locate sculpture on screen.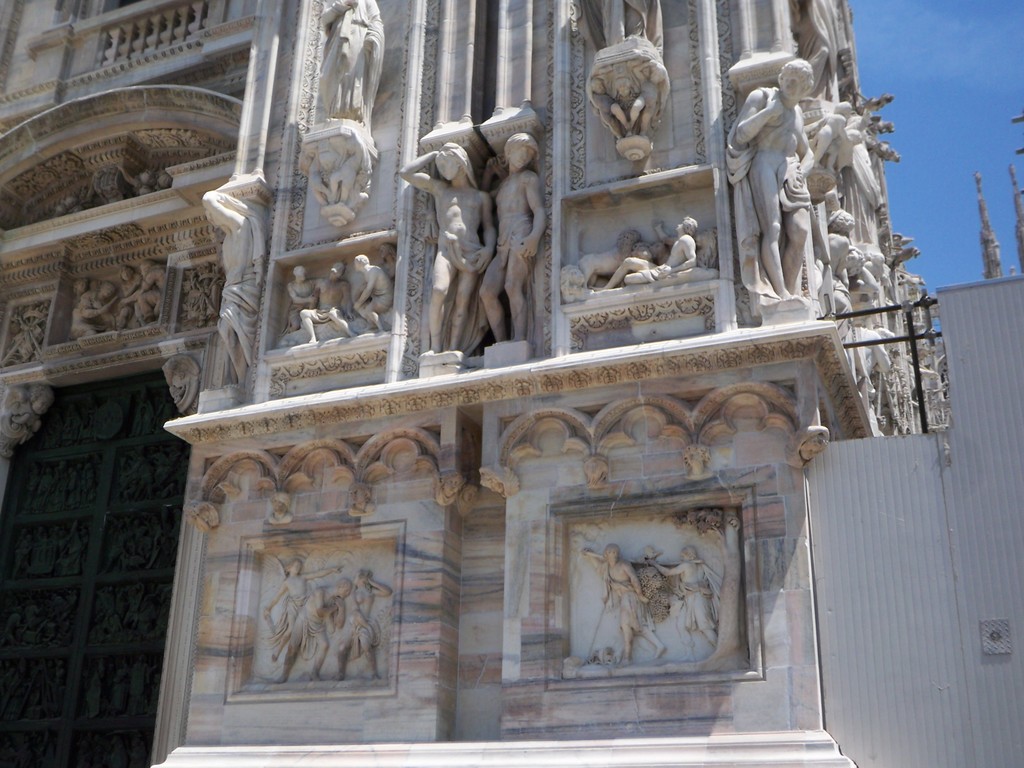
On screen at x1=641, y1=543, x2=715, y2=659.
